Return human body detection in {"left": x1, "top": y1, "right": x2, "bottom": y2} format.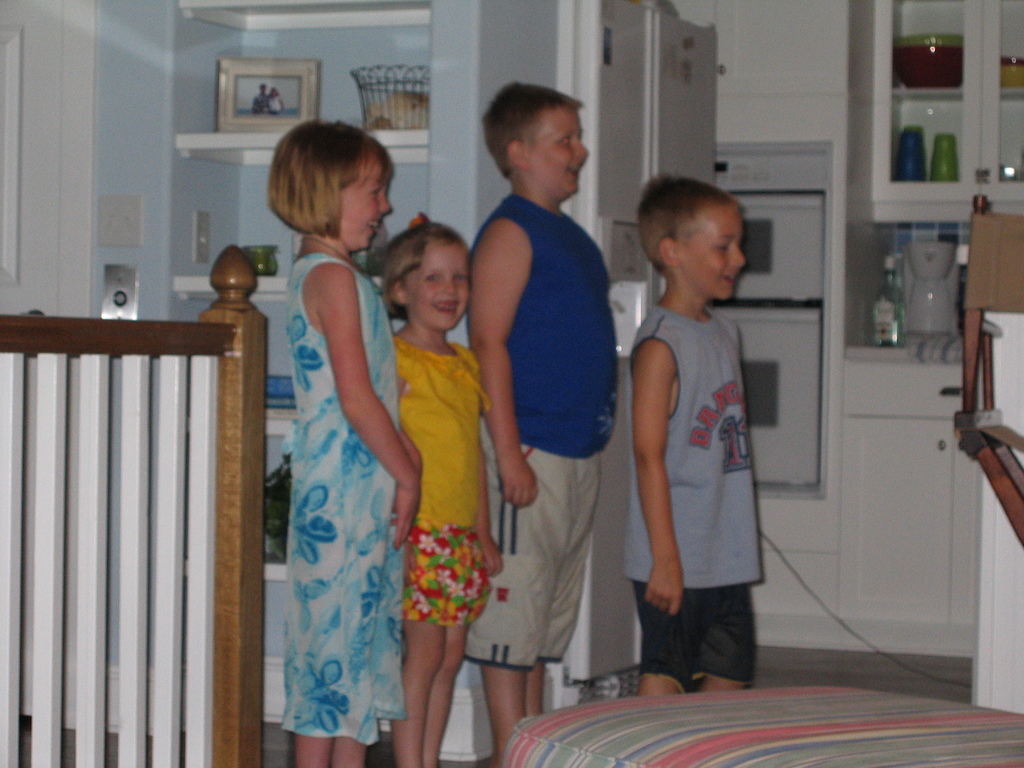
{"left": 612, "top": 176, "right": 769, "bottom": 735}.
